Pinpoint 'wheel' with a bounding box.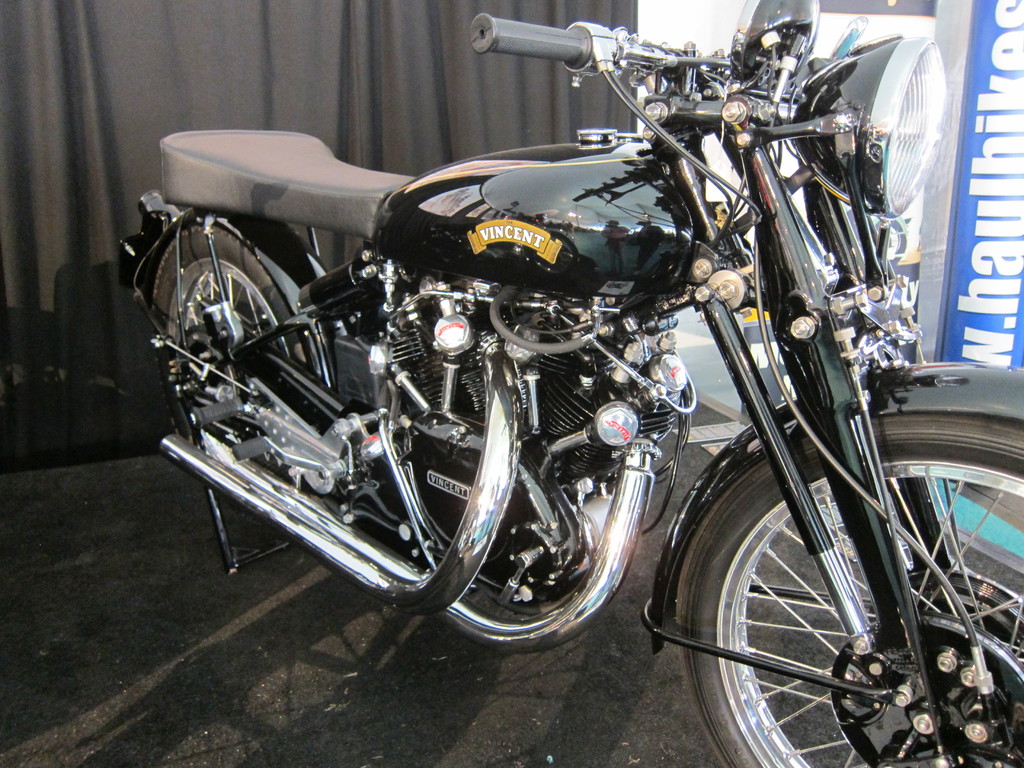
676, 415, 1023, 767.
